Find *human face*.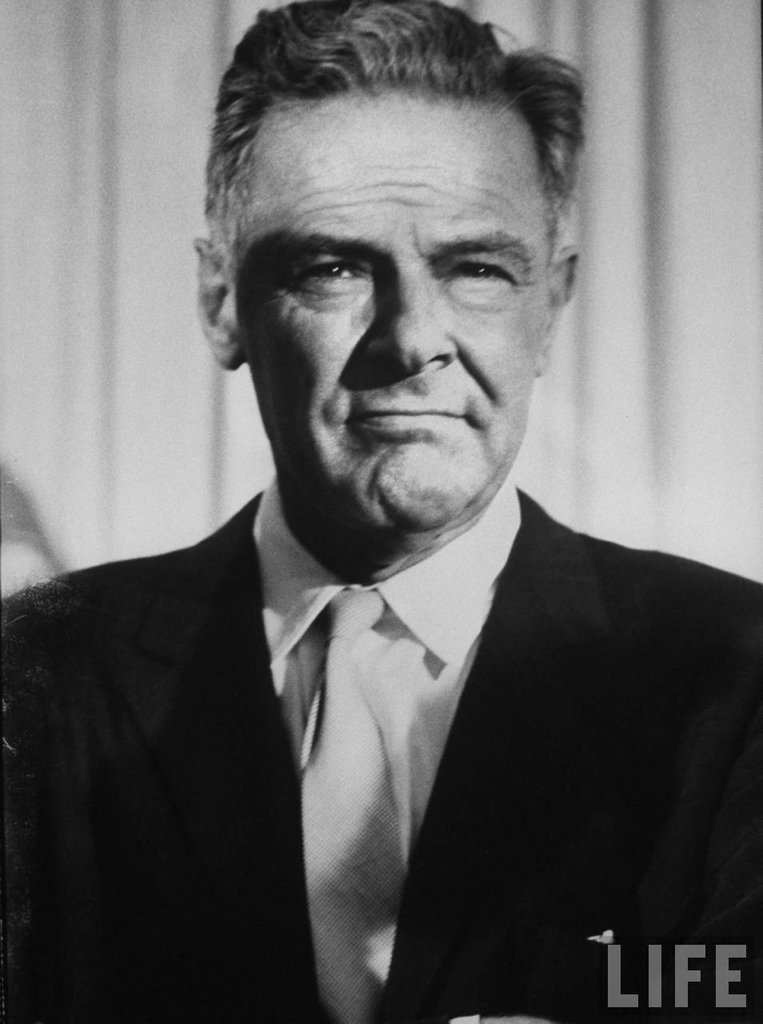
253 89 533 534.
